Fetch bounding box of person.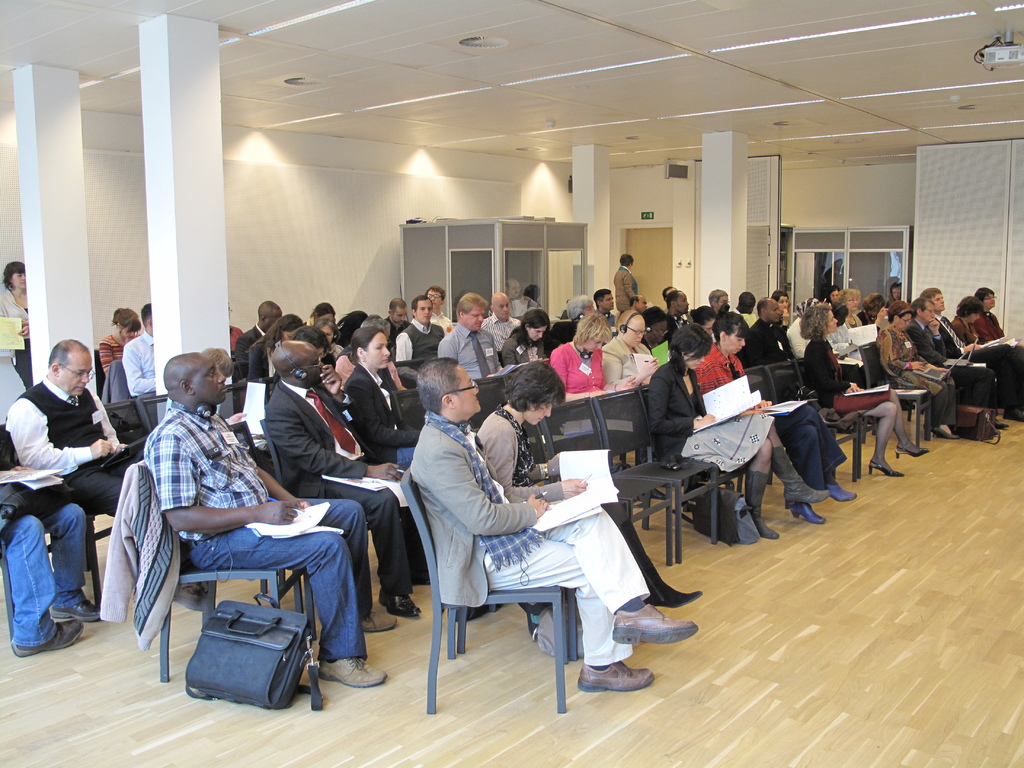
Bbox: 381,300,406,351.
